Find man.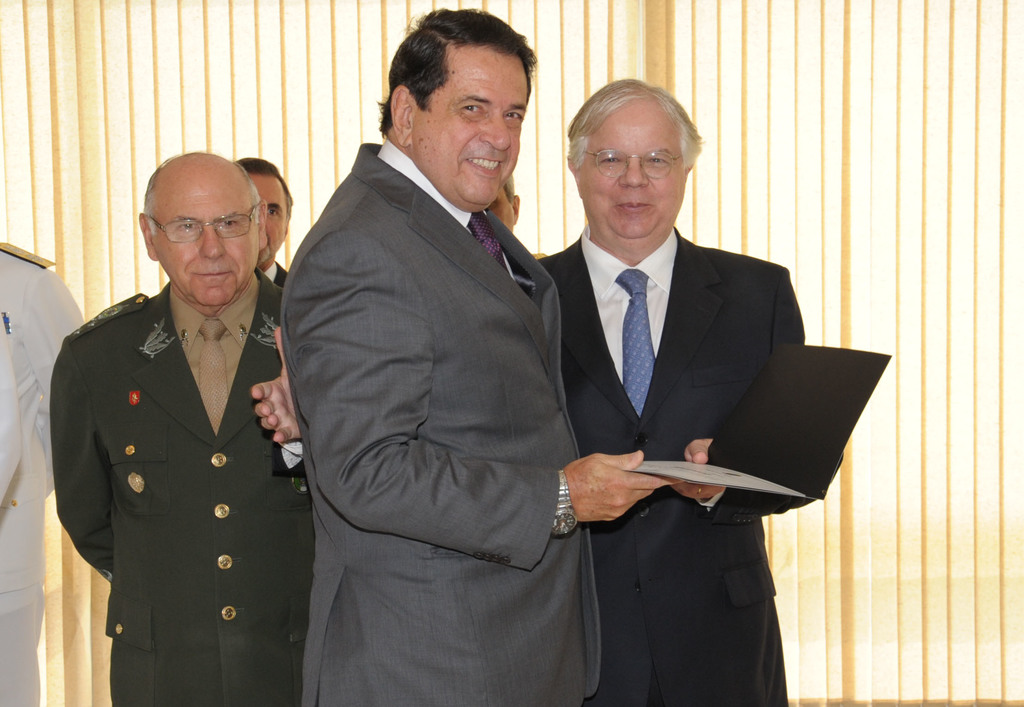
[280, 8, 687, 706].
